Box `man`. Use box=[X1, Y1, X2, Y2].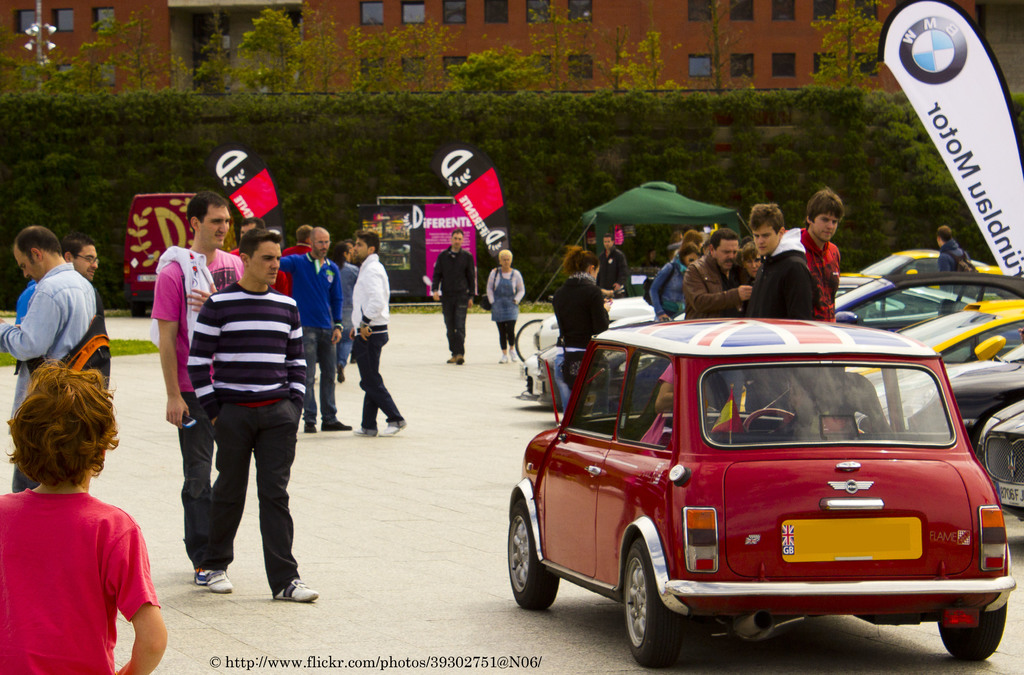
box=[798, 194, 848, 336].
